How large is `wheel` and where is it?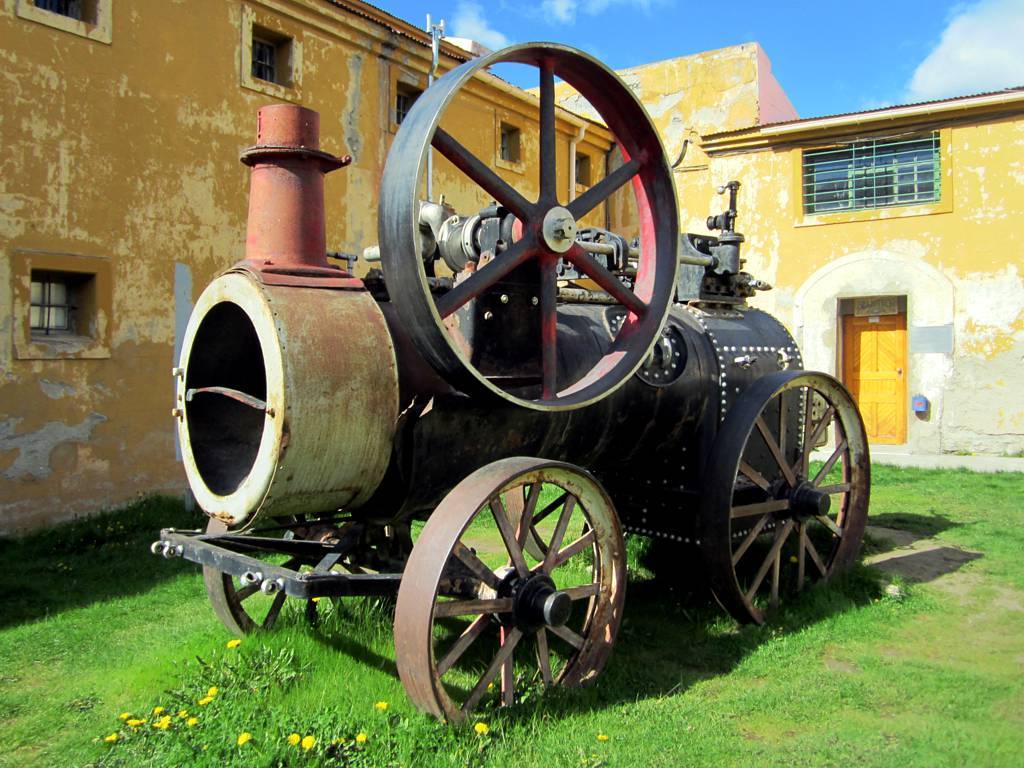
Bounding box: x1=695 y1=371 x2=872 y2=639.
